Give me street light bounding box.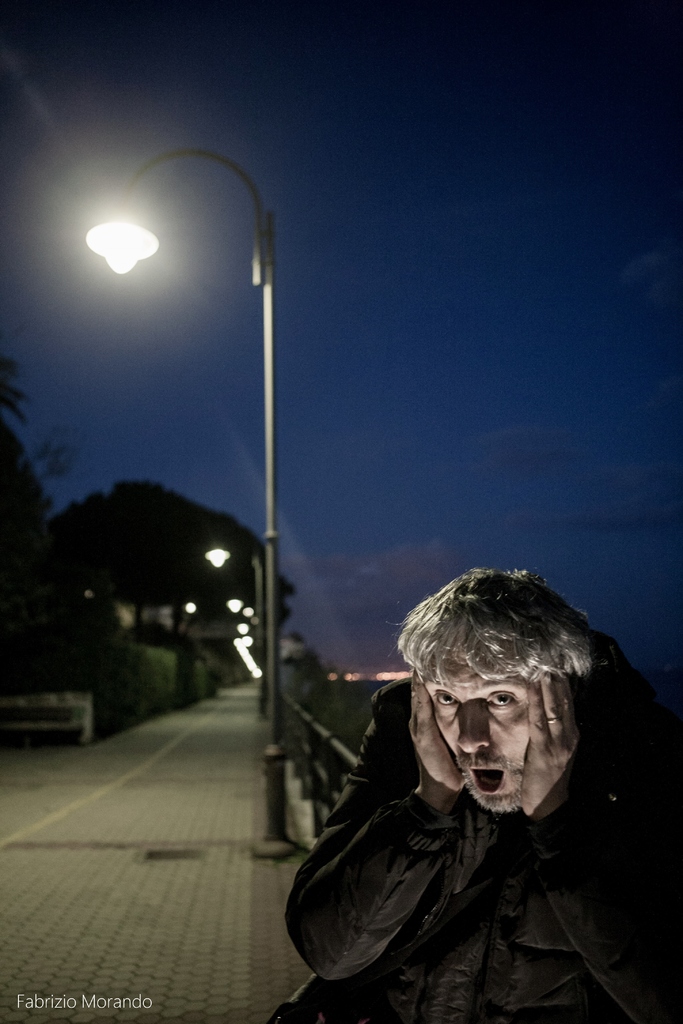
(left=85, top=140, right=308, bottom=862).
